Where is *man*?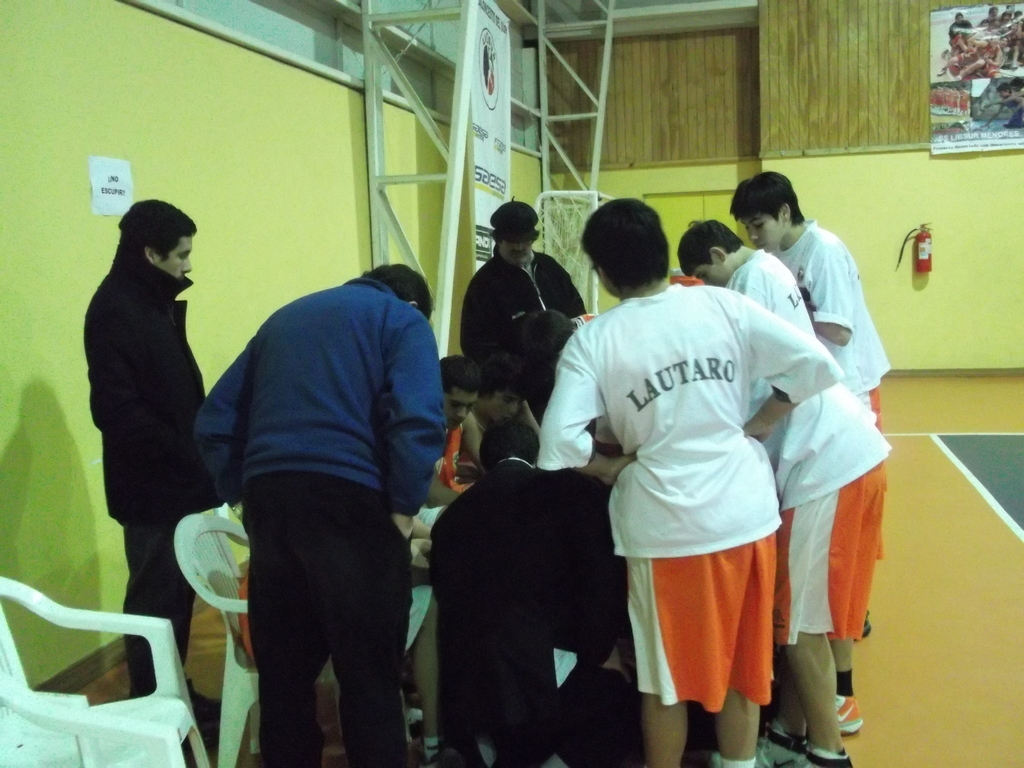
{"x1": 461, "y1": 353, "x2": 545, "y2": 472}.
